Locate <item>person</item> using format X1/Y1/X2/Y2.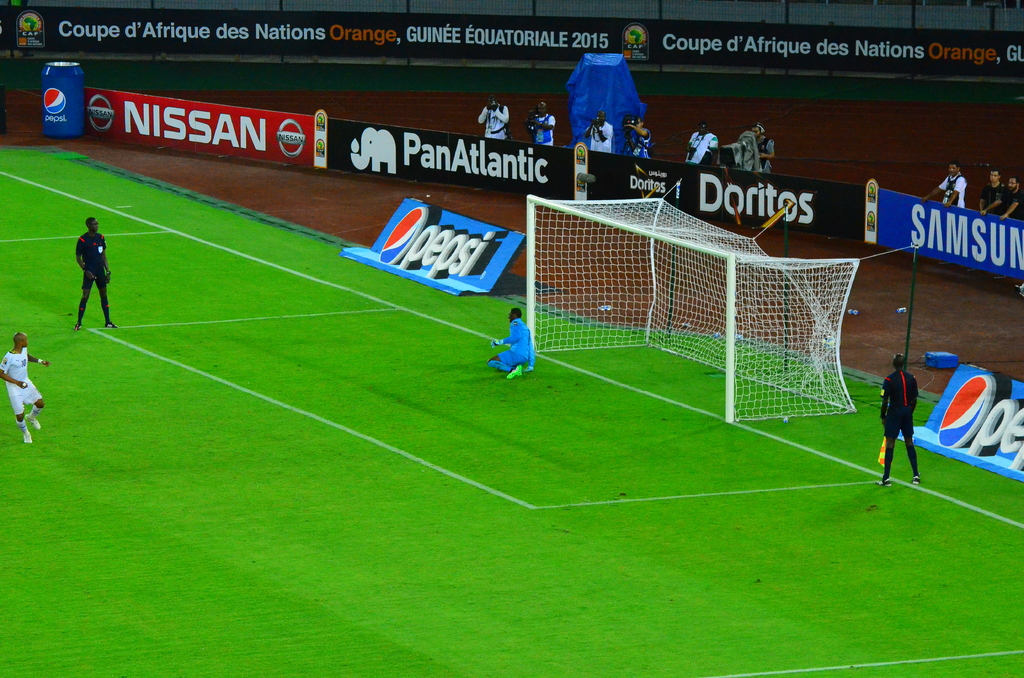
917/157/967/214.
